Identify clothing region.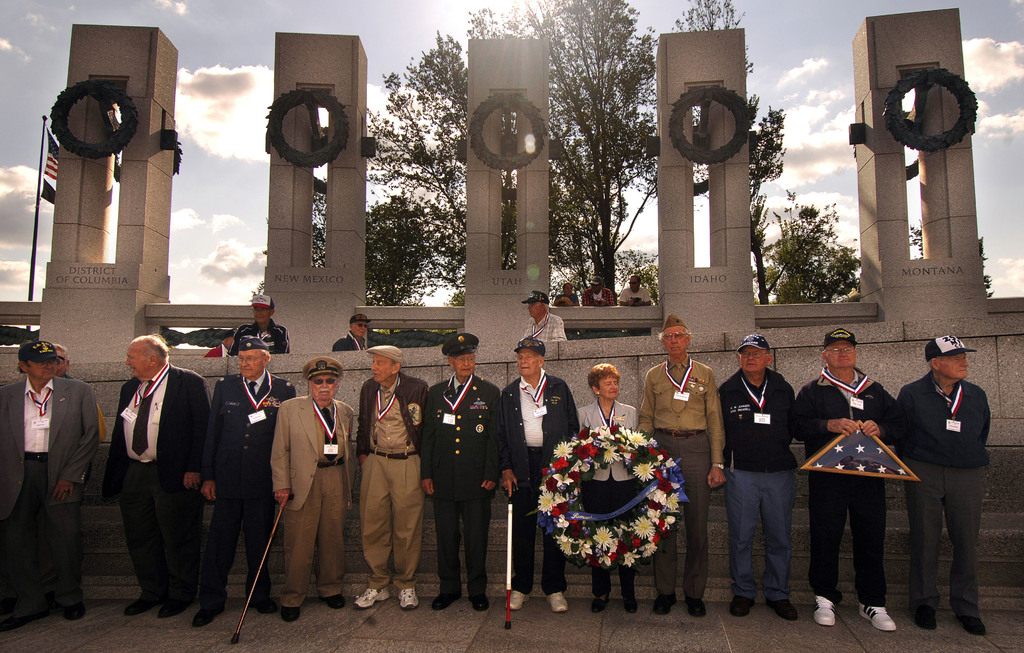
Region: detection(101, 365, 210, 588).
